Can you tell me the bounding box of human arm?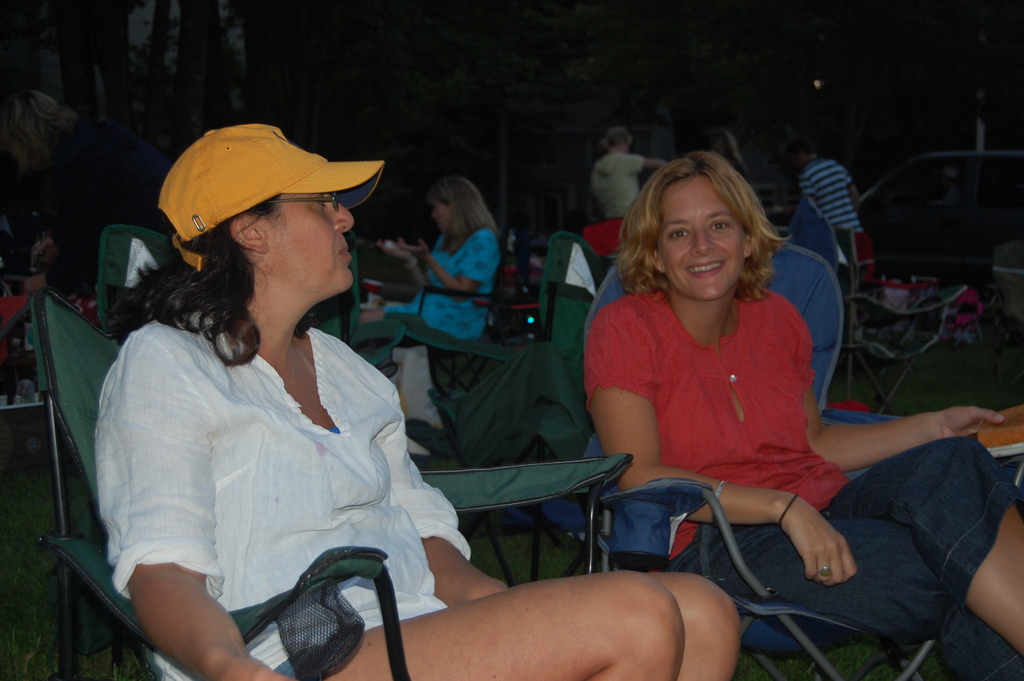
region(799, 170, 816, 202).
